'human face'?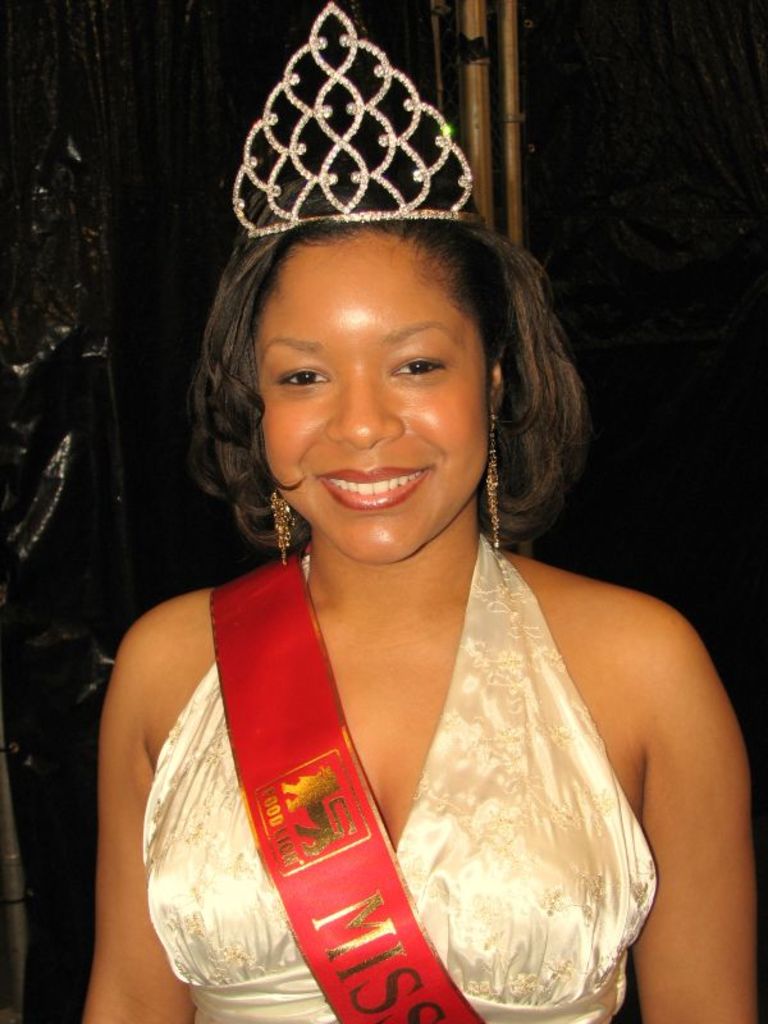
BBox(259, 230, 495, 570)
